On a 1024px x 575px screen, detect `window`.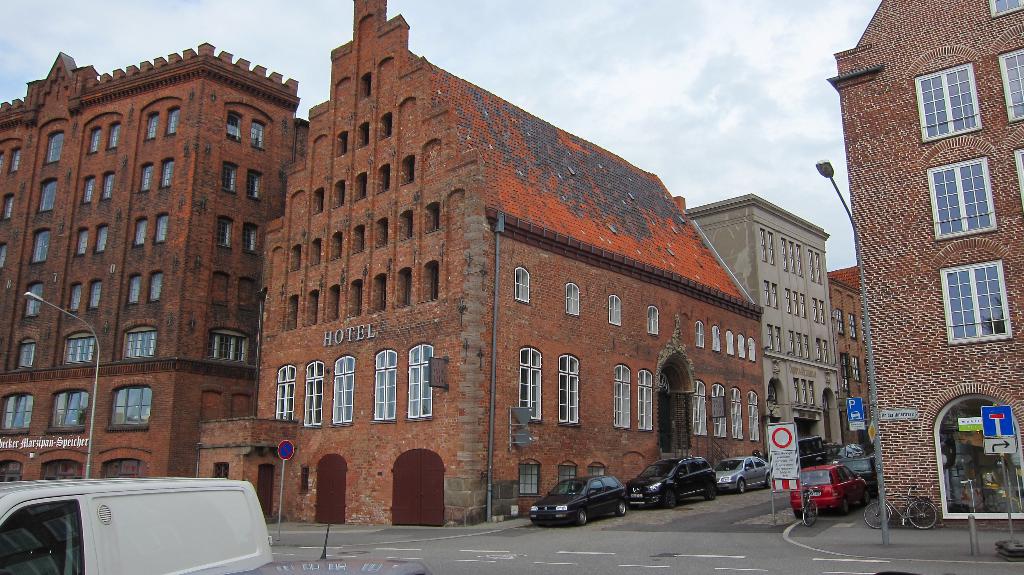
<region>371, 158, 394, 201</region>.
